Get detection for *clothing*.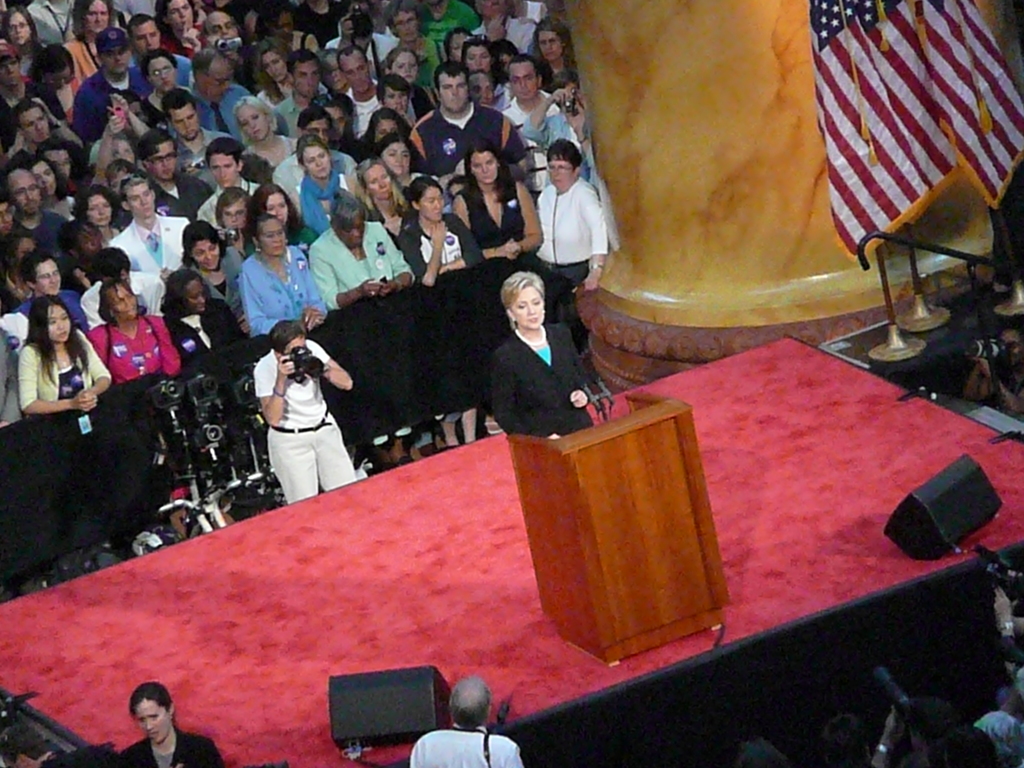
Detection: locate(410, 726, 527, 767).
